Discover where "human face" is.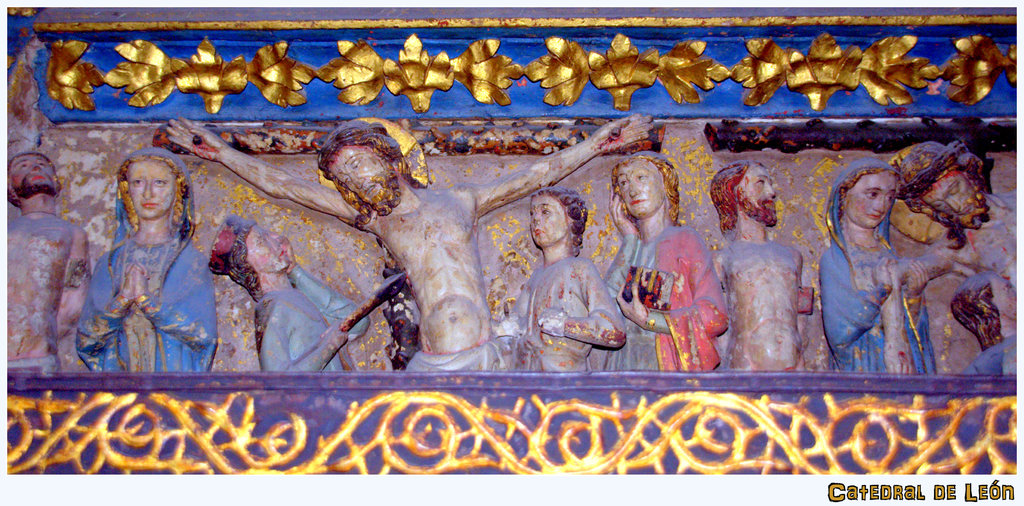
Discovered at <region>325, 147, 385, 205</region>.
